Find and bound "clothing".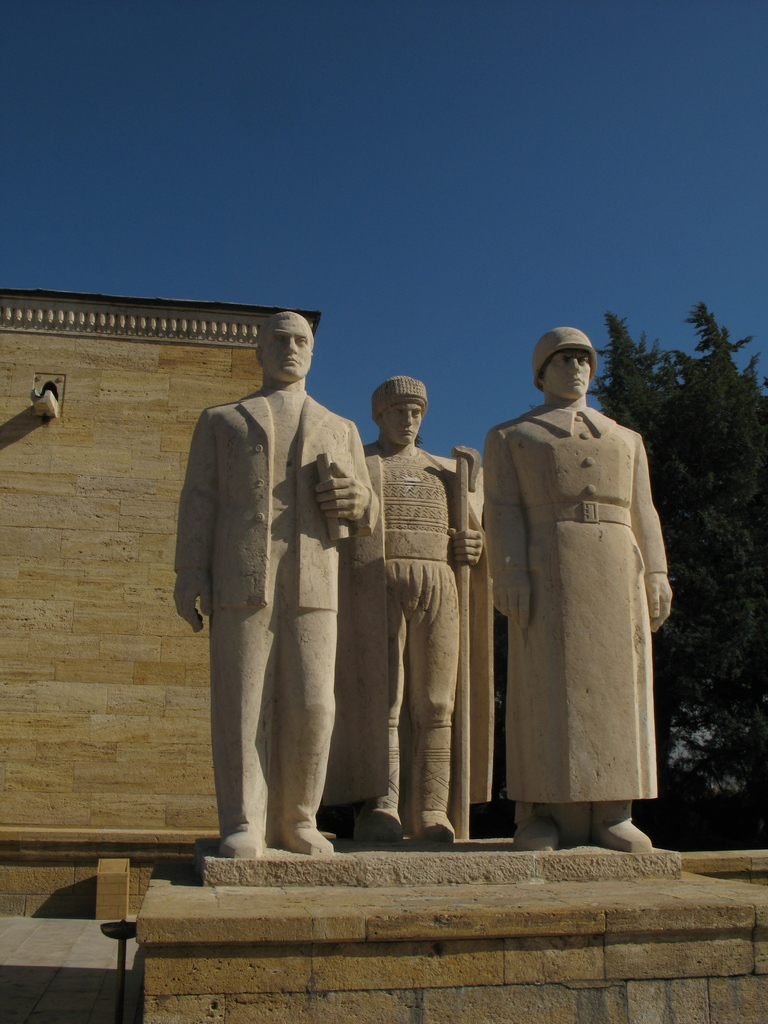
Bound: (left=481, top=401, right=670, bottom=803).
